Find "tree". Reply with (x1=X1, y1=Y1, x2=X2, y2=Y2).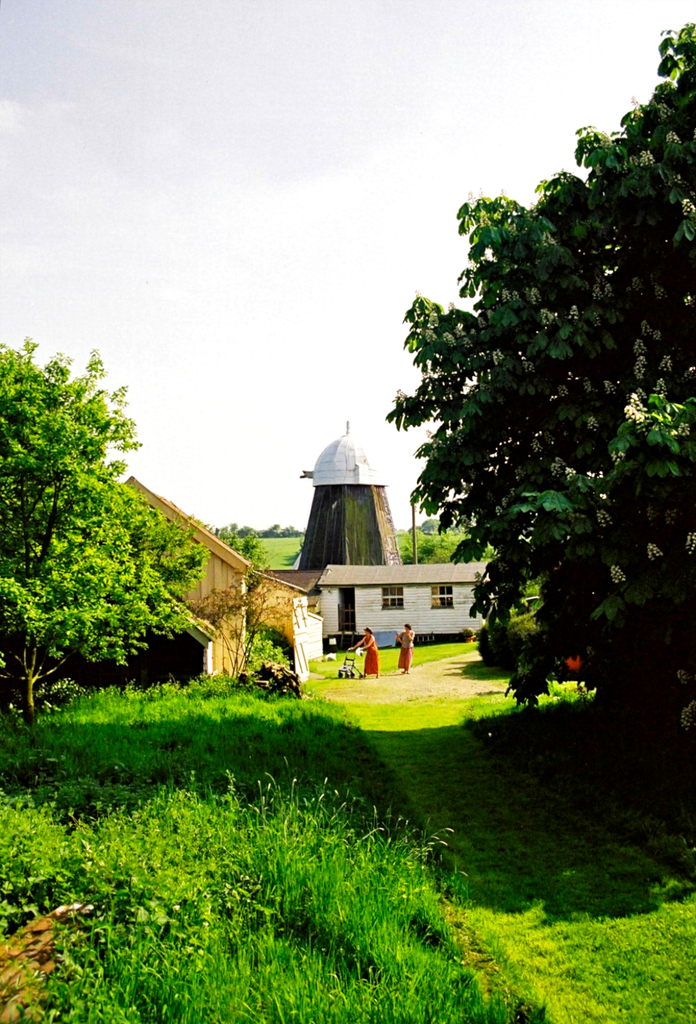
(x1=8, y1=306, x2=209, y2=734).
